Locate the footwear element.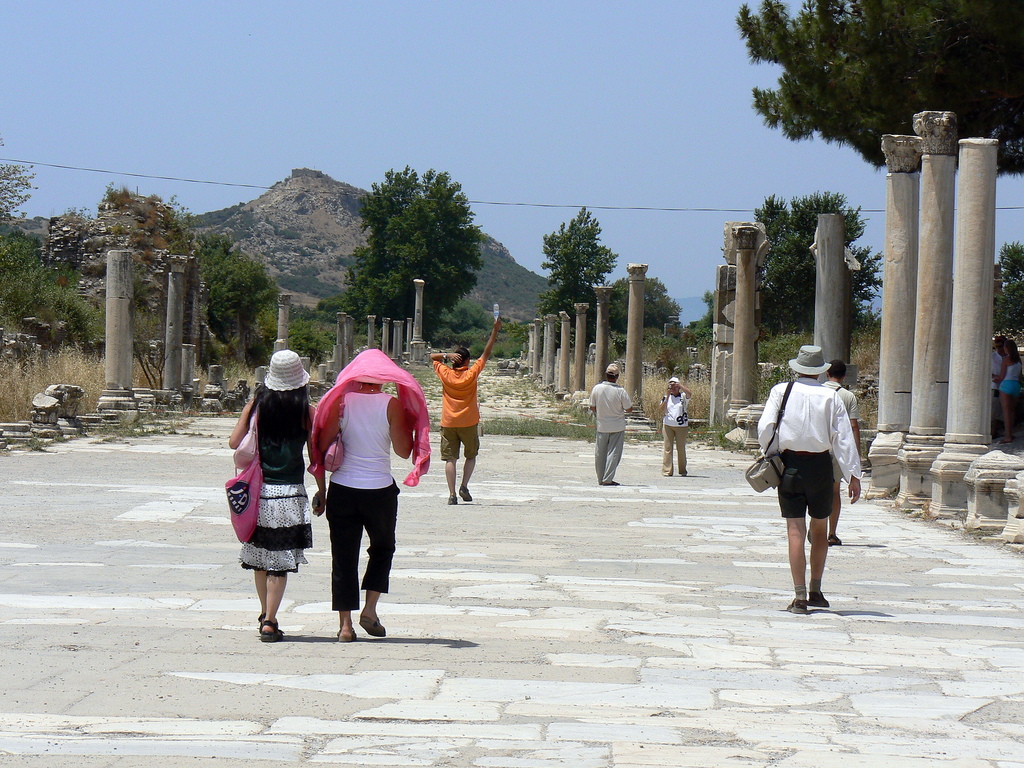
Element bbox: rect(828, 533, 842, 543).
